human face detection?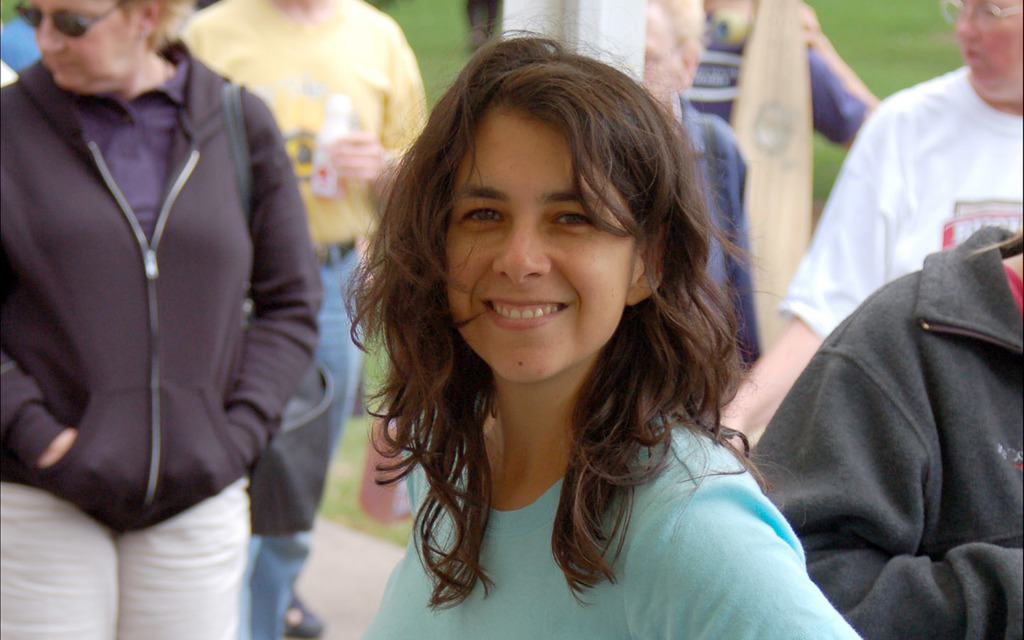
[949,0,1023,104]
